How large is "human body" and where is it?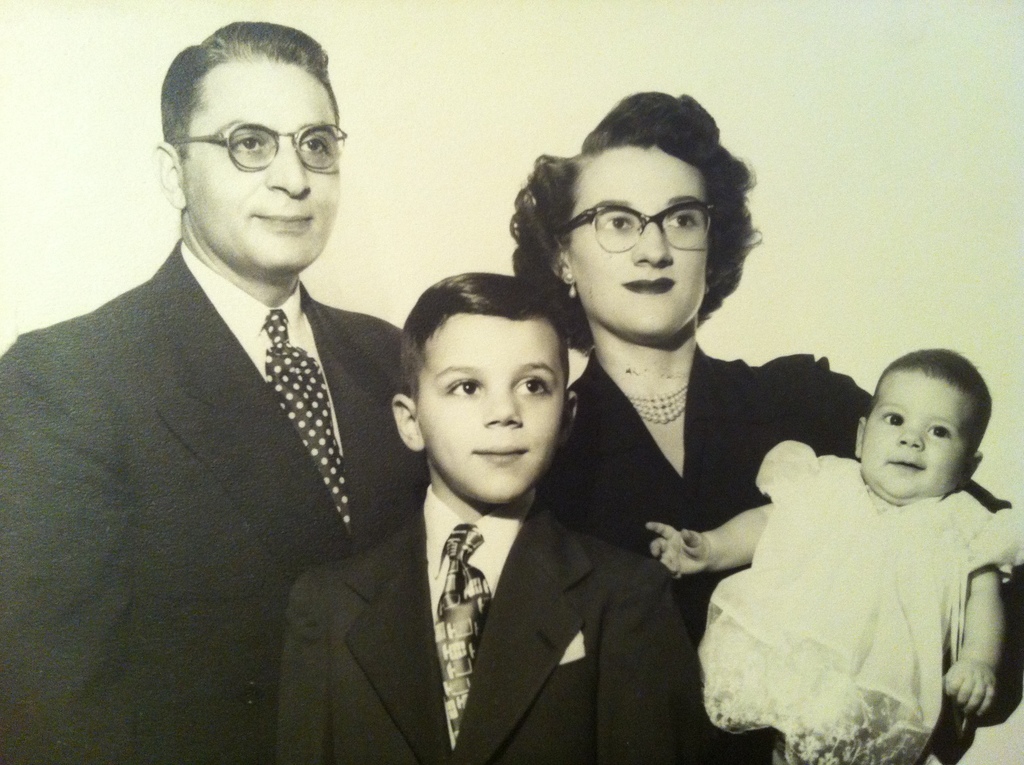
Bounding box: bbox=[279, 487, 702, 760].
